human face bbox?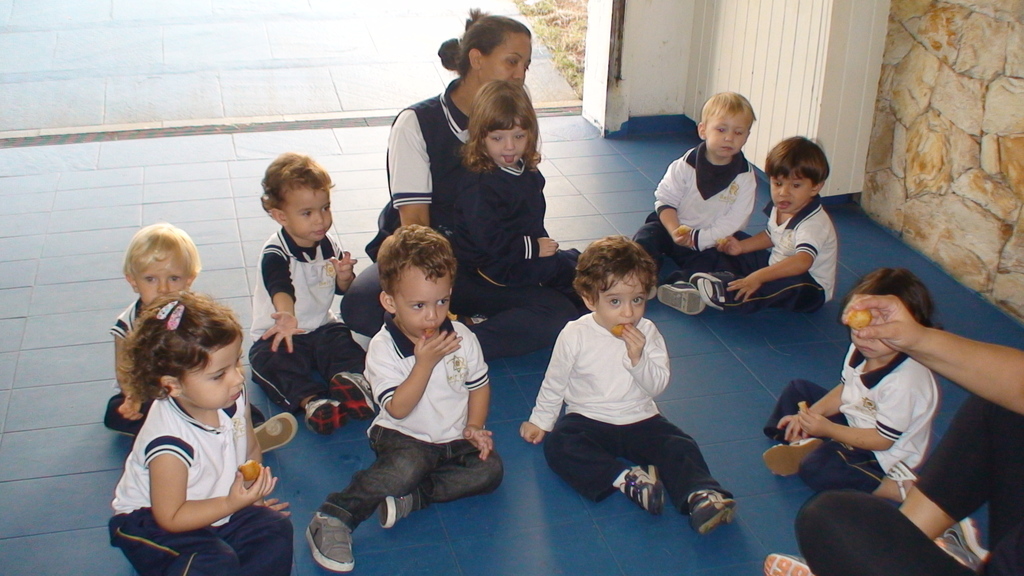
select_region(771, 170, 816, 214)
